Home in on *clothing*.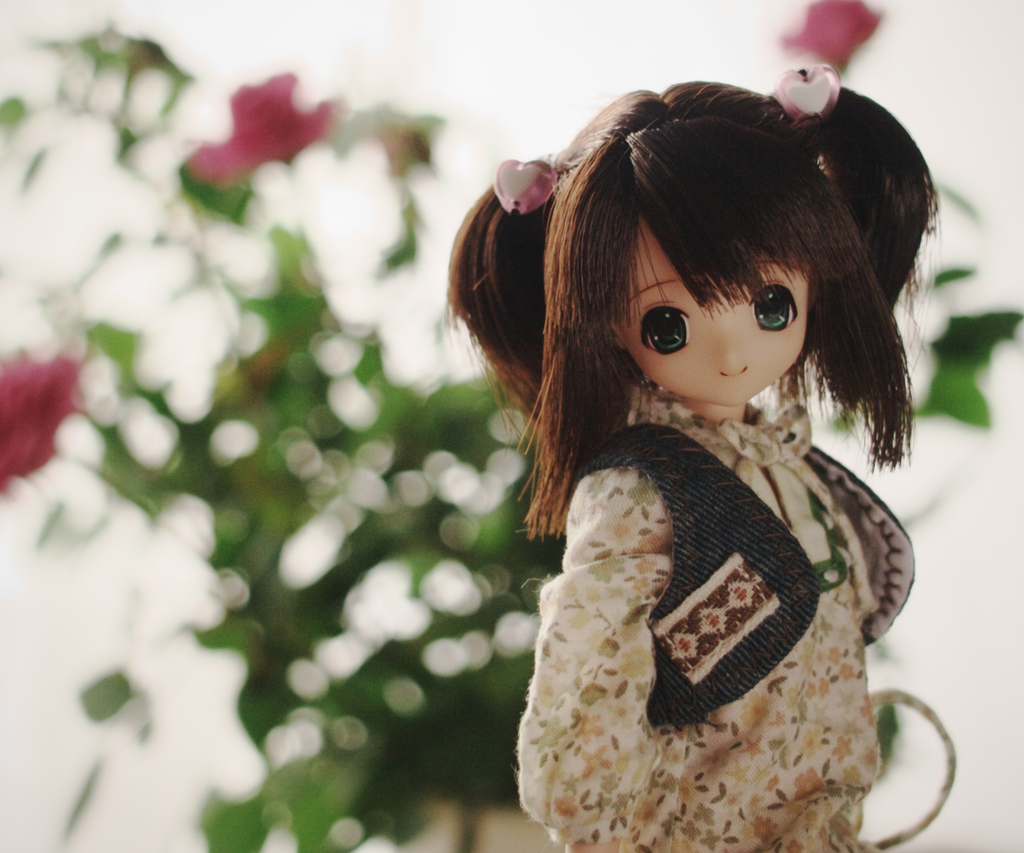
Homed in at bbox=[497, 287, 933, 837].
